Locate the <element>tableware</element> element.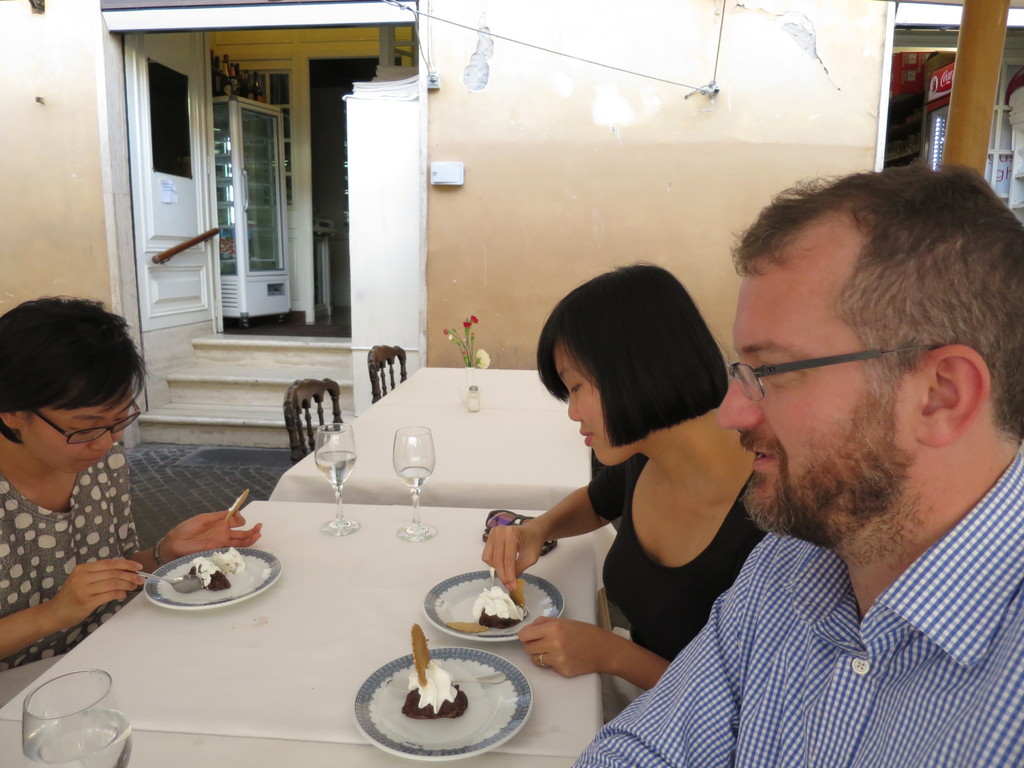
Element bbox: box(350, 644, 534, 760).
